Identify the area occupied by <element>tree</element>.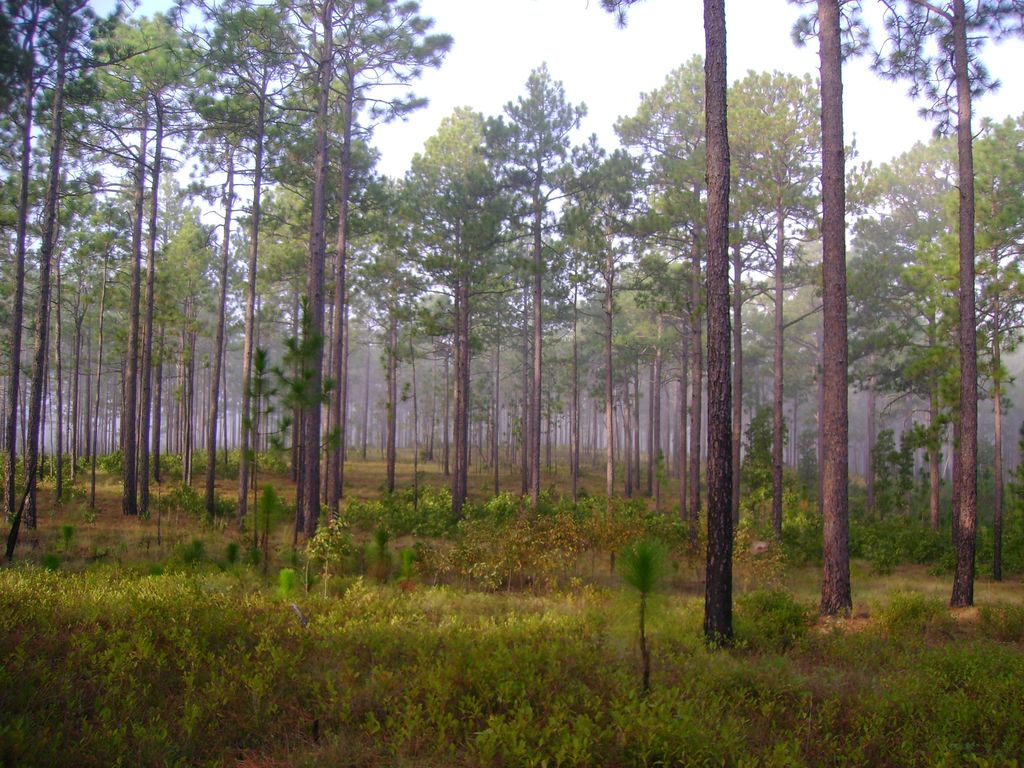
Area: left=170, top=0, right=316, bottom=524.
